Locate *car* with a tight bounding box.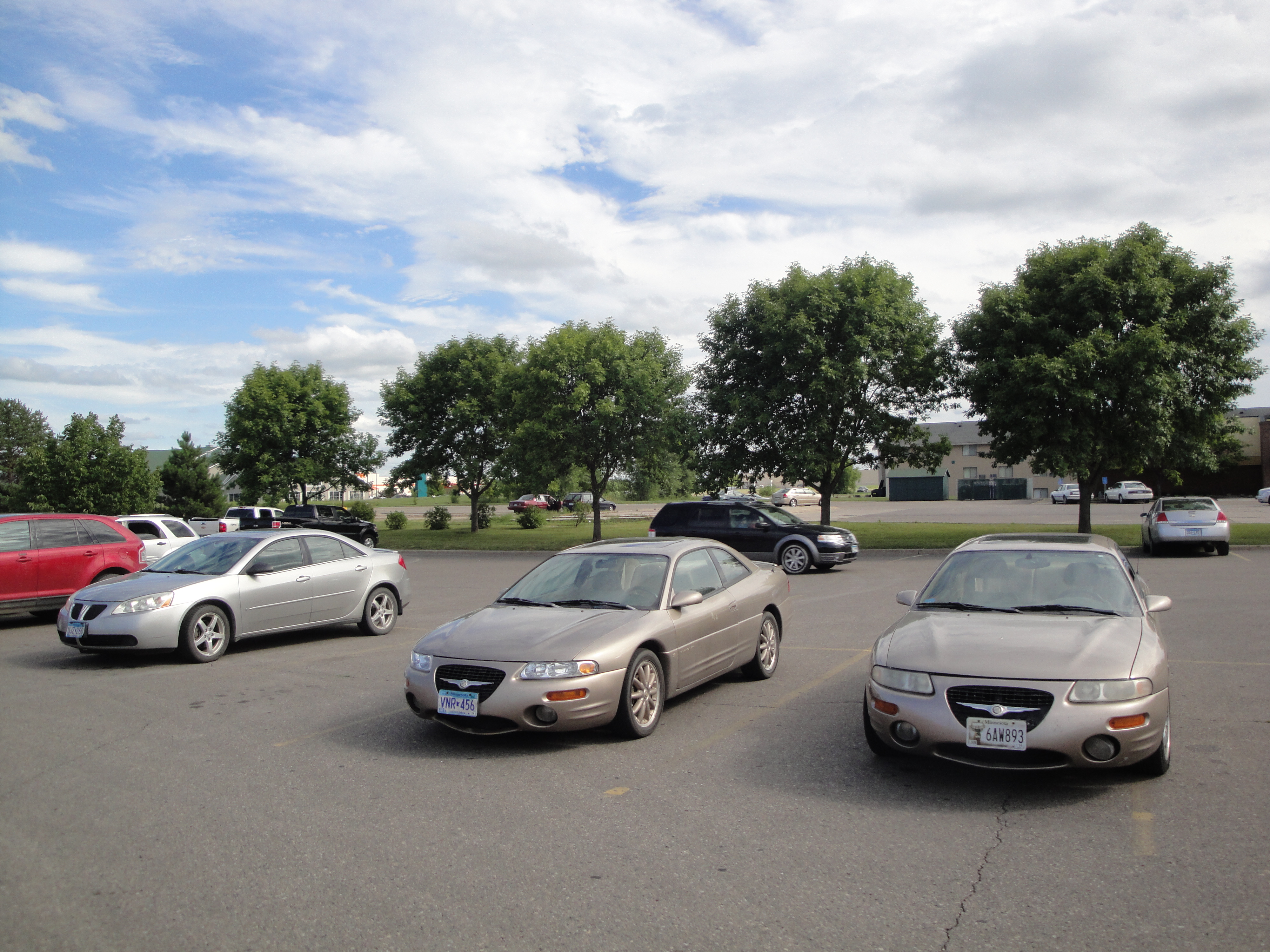
pyautogui.locateOnScreen(273, 168, 373, 248).
